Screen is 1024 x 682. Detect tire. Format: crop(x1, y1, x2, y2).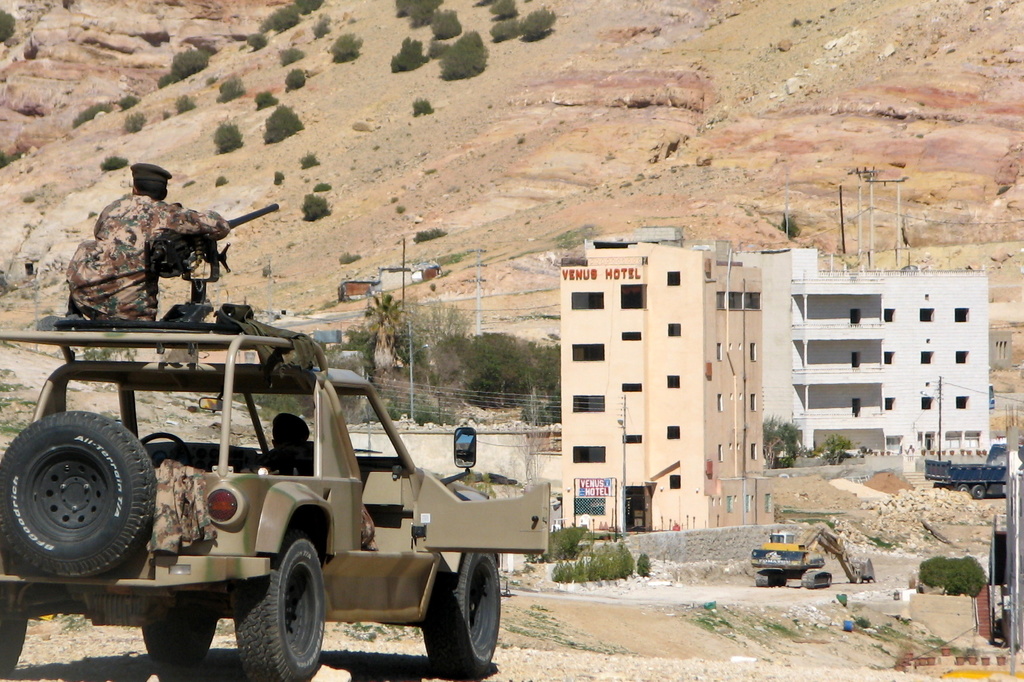
crop(967, 483, 988, 499).
